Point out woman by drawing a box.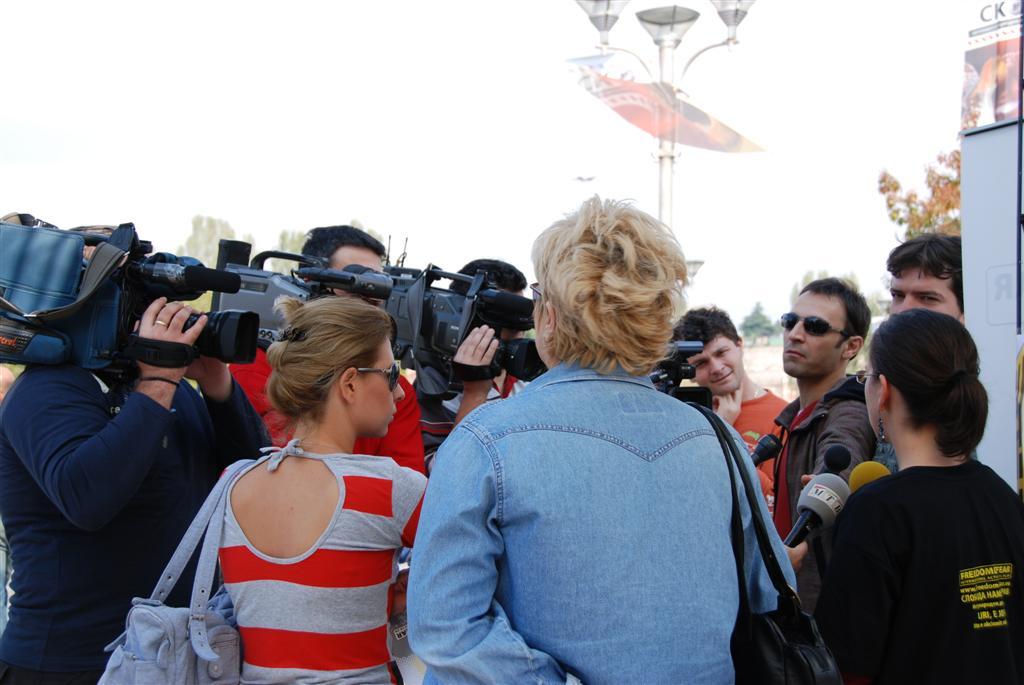
select_region(214, 296, 431, 684).
